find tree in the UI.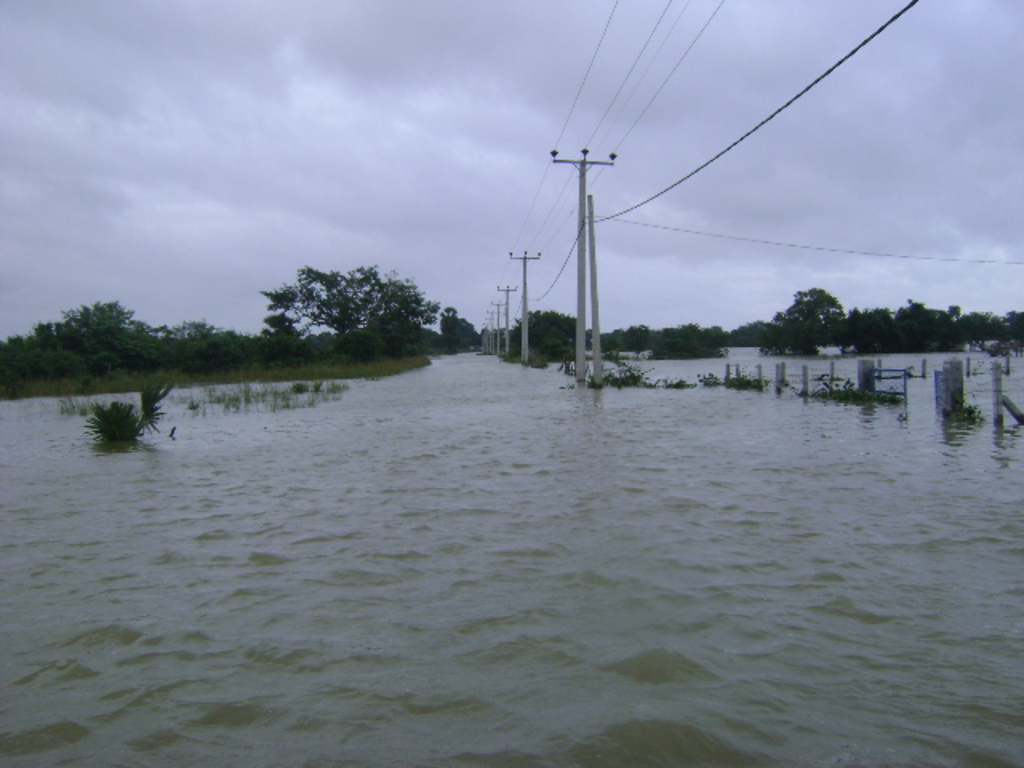
UI element at [253,288,312,344].
